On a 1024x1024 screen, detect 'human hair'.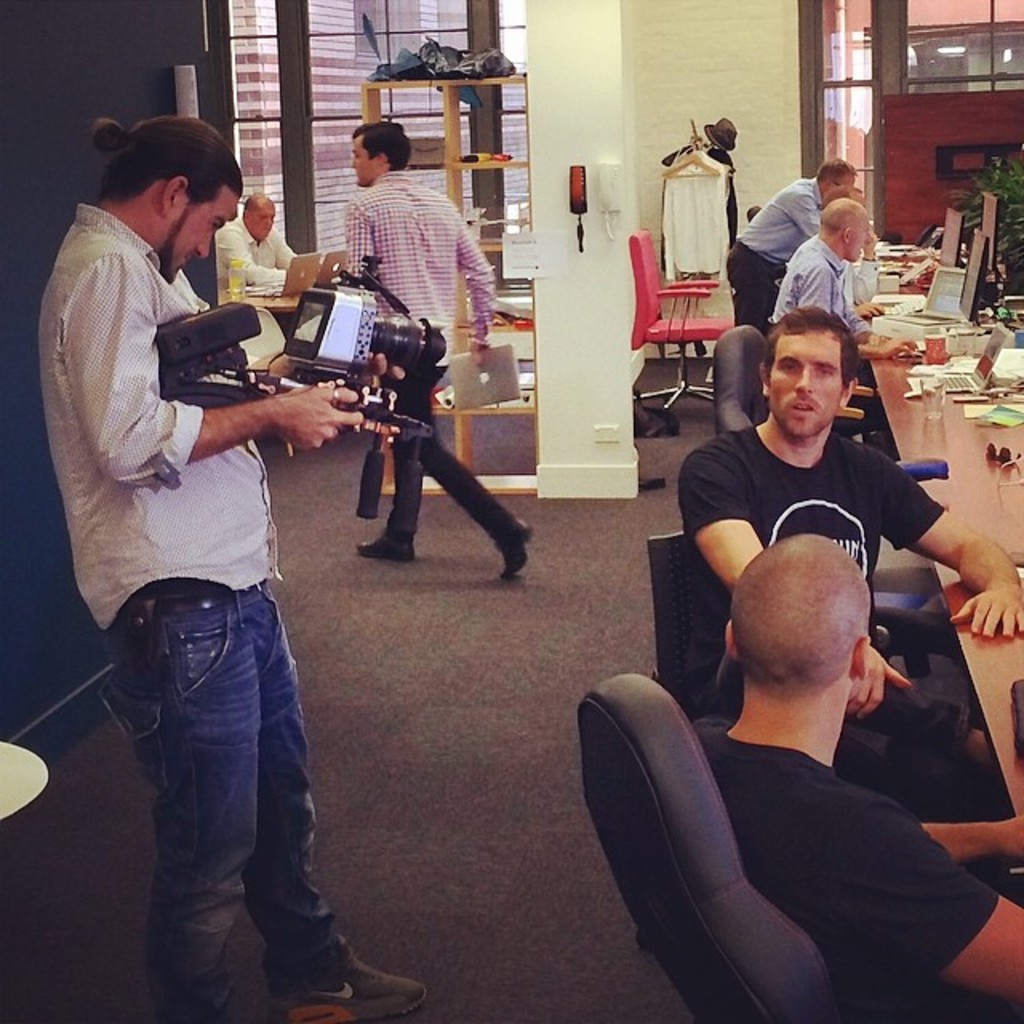
(x1=88, y1=118, x2=243, y2=190).
